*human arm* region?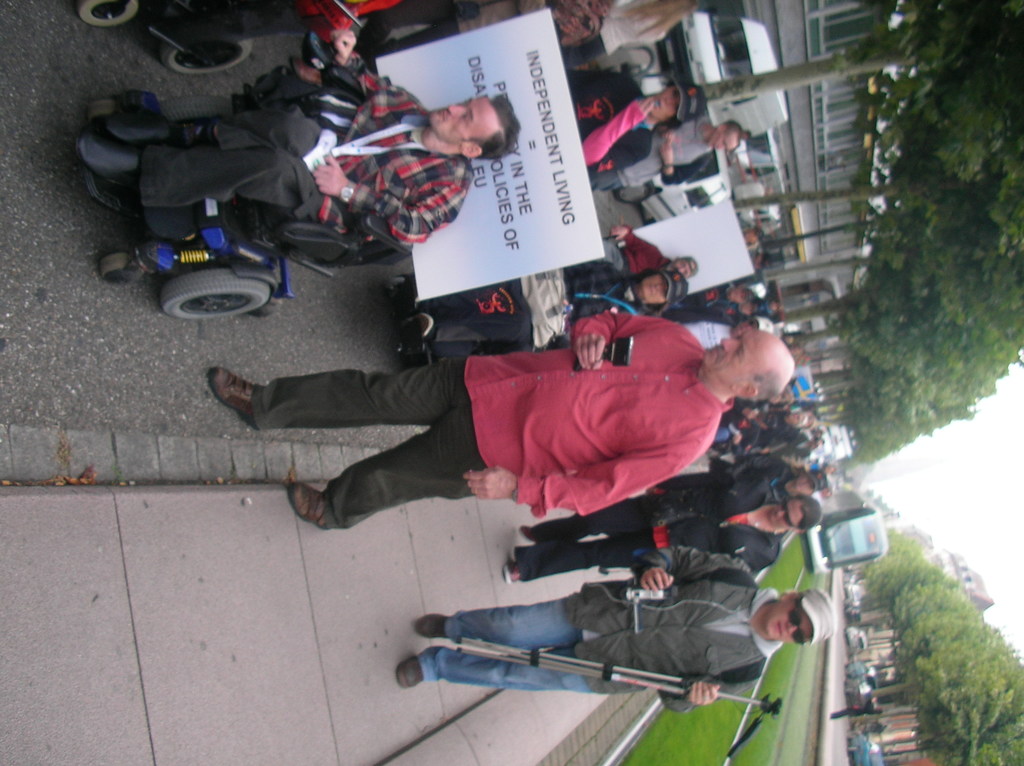
x1=298, y1=67, x2=413, y2=115
